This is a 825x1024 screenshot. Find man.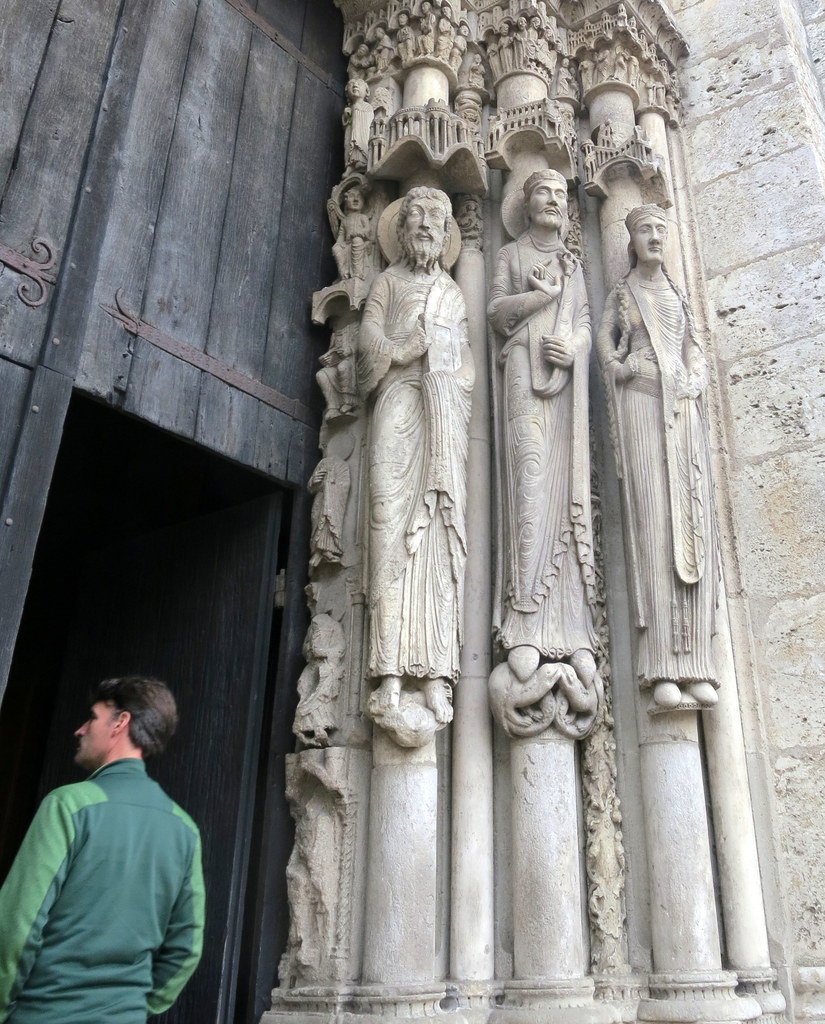
Bounding box: pyautogui.locateOnScreen(354, 190, 477, 725).
